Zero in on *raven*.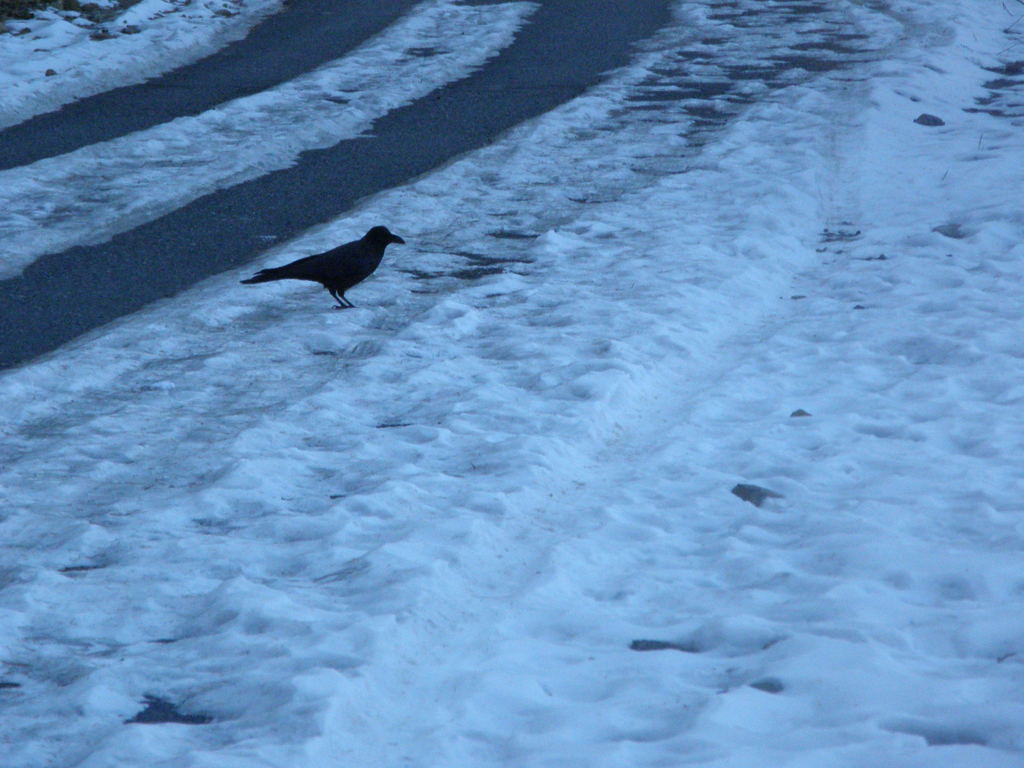
Zeroed in: select_region(237, 218, 408, 308).
